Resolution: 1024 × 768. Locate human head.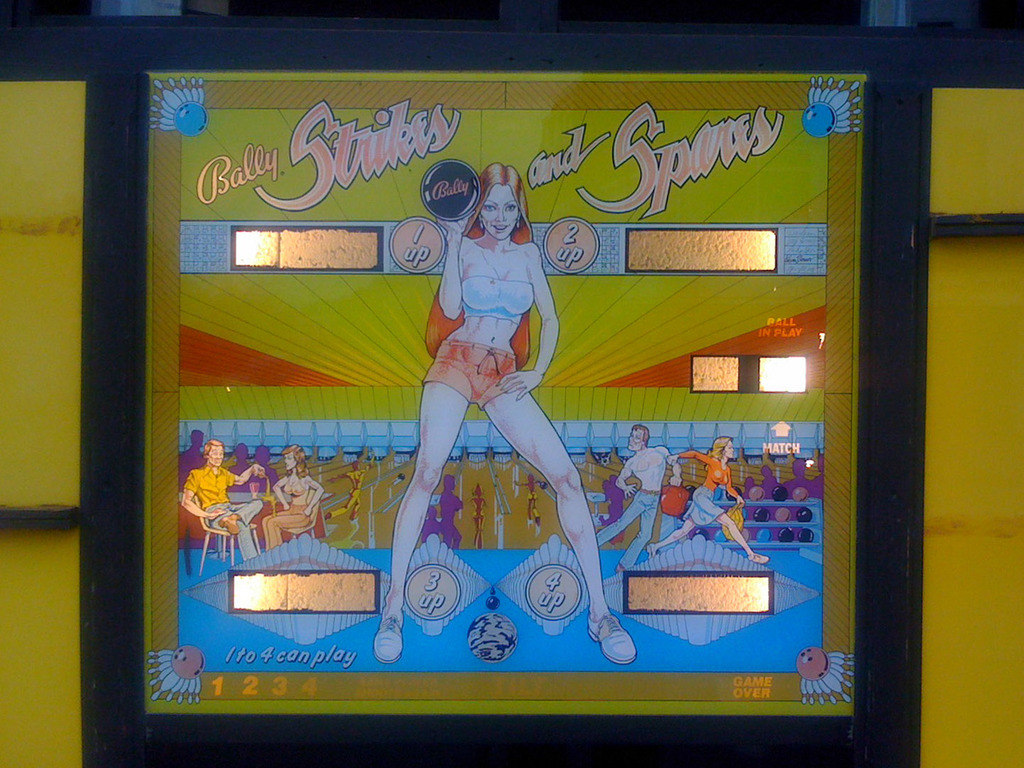
{"left": 817, "top": 451, "right": 823, "bottom": 471}.
